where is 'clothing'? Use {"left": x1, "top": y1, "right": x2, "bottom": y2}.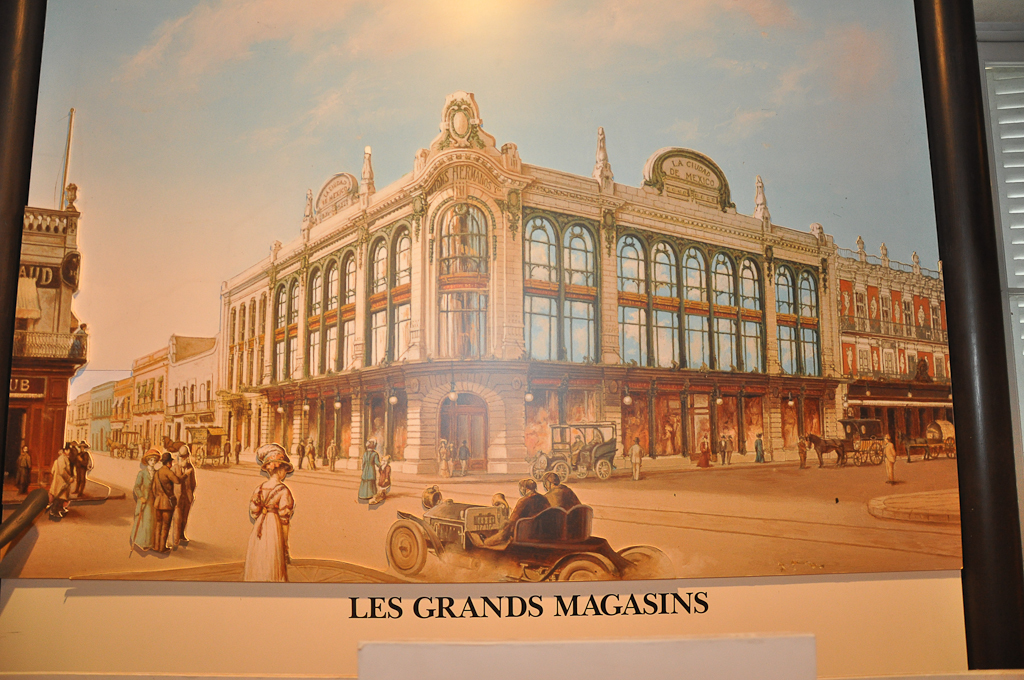
{"left": 754, "top": 437, "right": 765, "bottom": 466}.
